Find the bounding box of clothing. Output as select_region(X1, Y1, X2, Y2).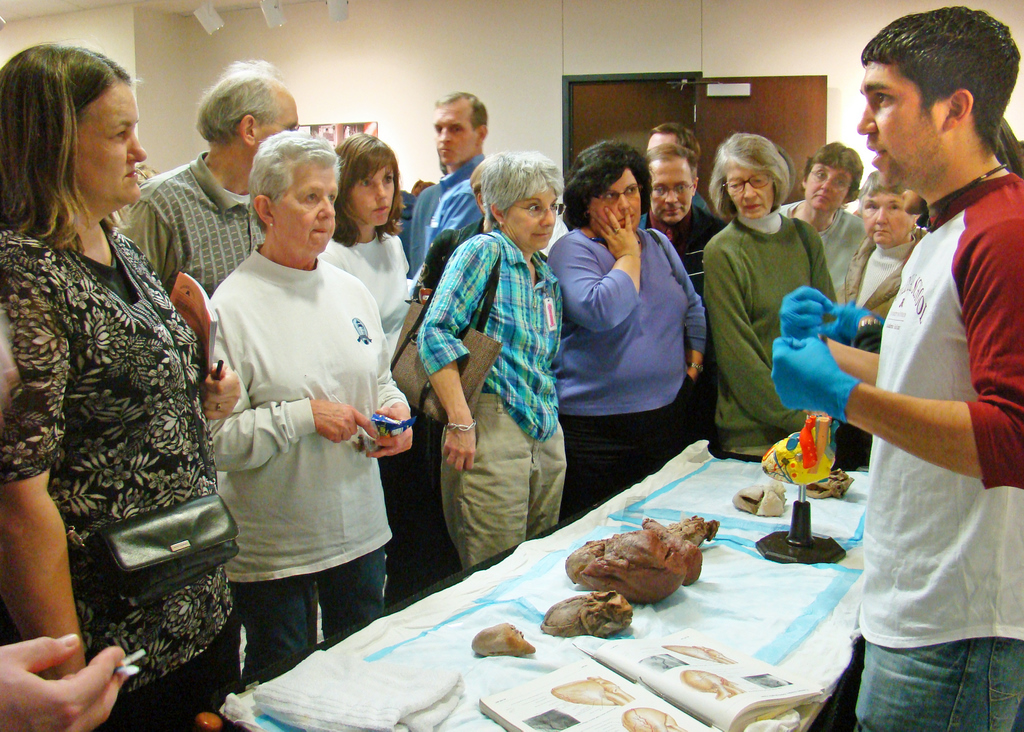
select_region(0, 214, 226, 731).
